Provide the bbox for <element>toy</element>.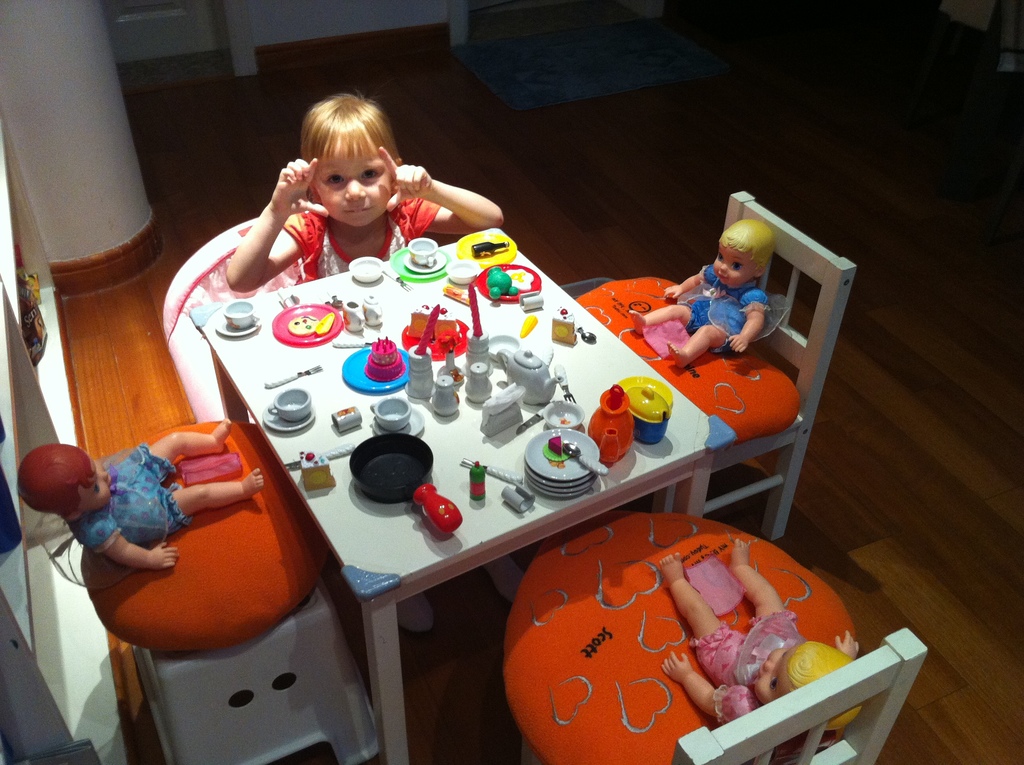
BBox(466, 462, 484, 508).
